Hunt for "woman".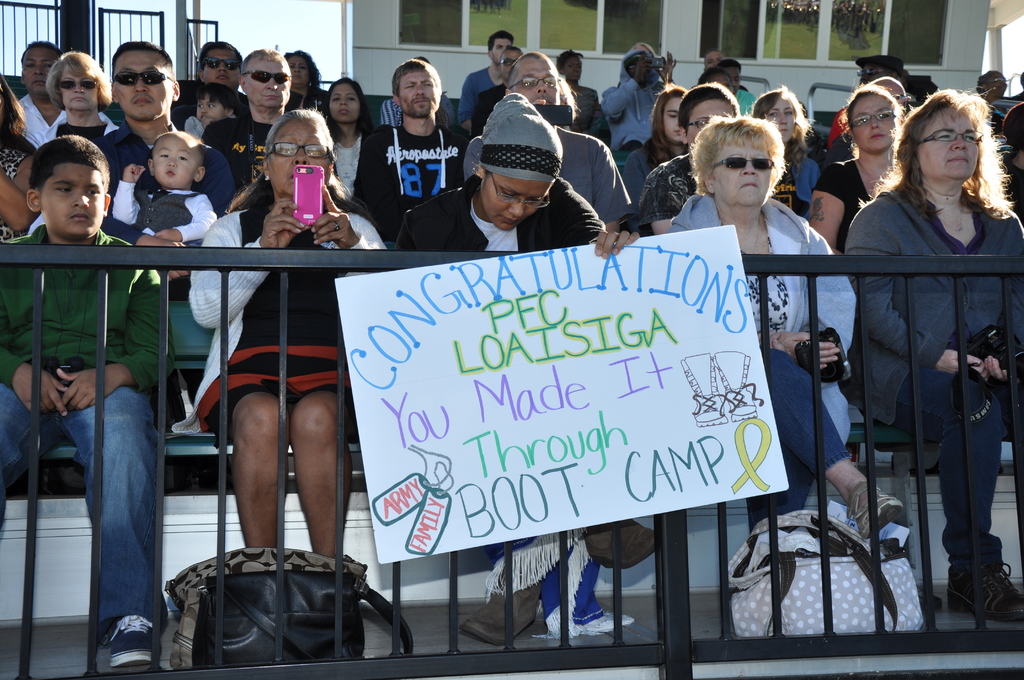
Hunted down at 619:84:686:204.
